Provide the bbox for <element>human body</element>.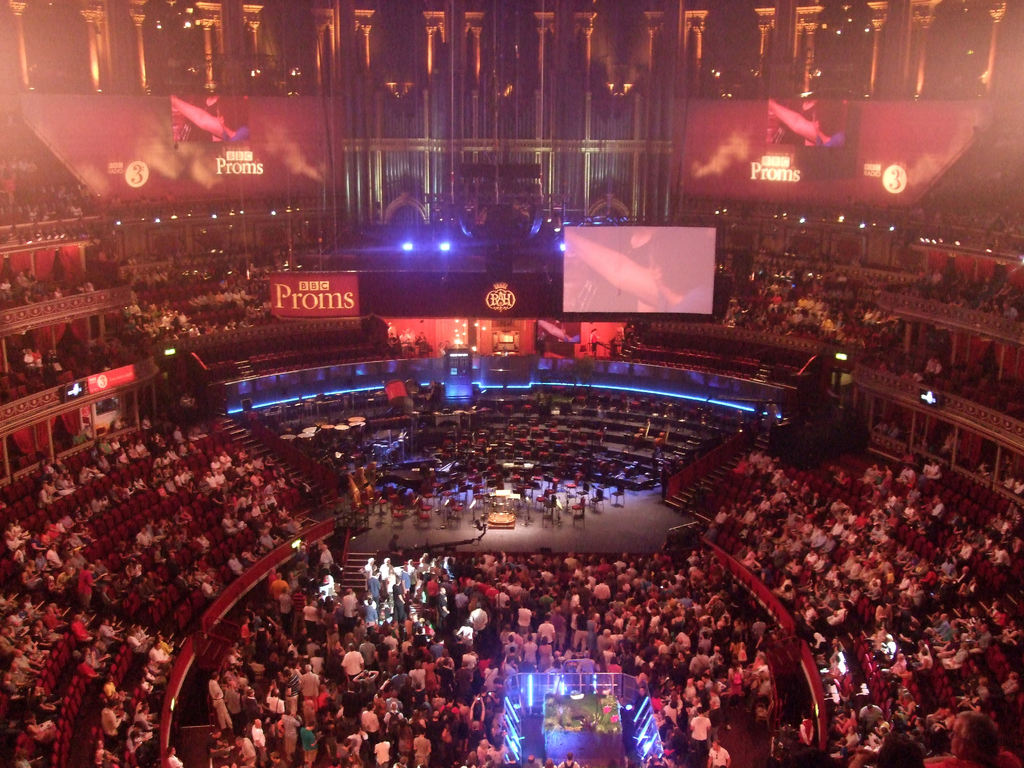
{"left": 144, "top": 517, "right": 156, "bottom": 537}.
